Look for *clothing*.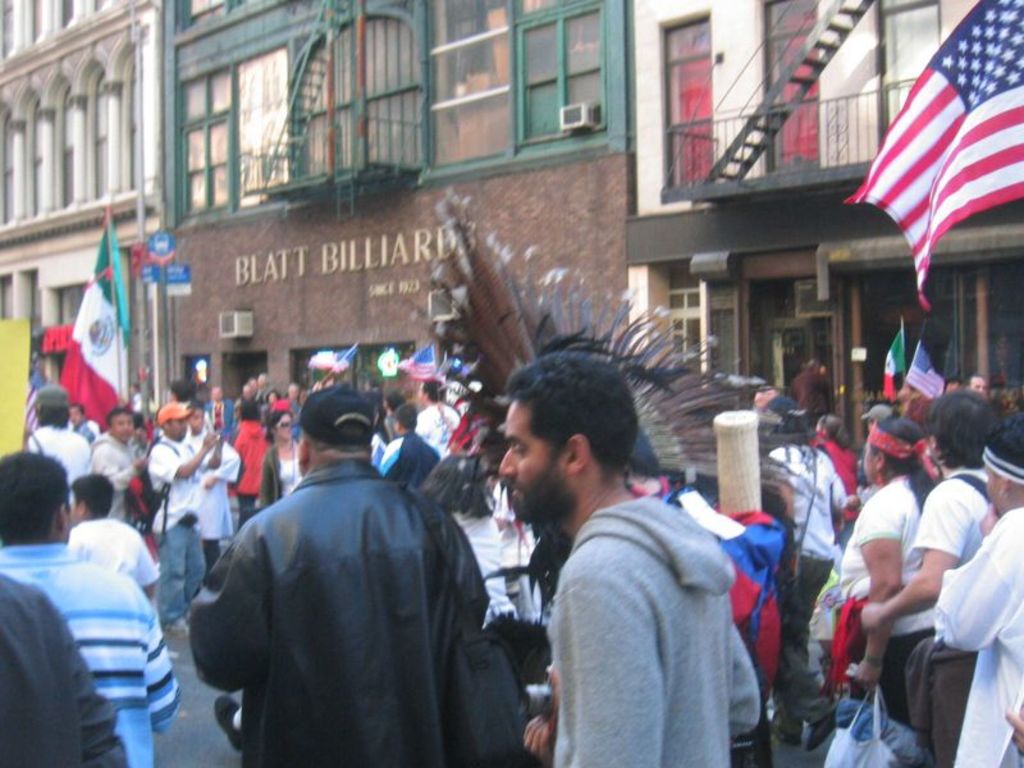
Found: crop(27, 420, 92, 509).
